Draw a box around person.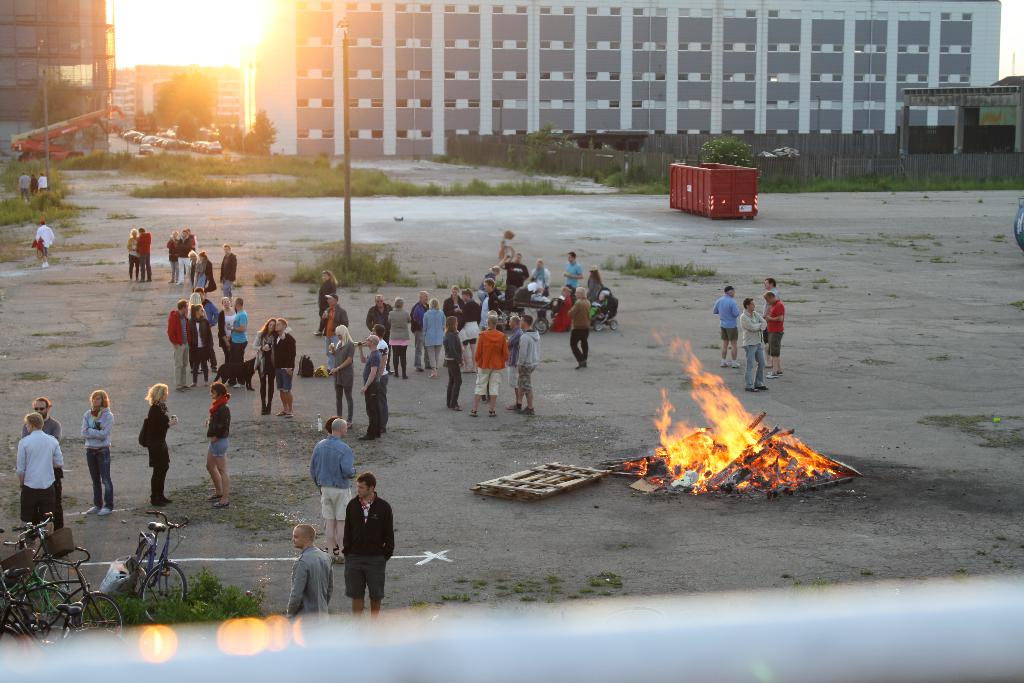
(left=190, top=290, right=220, bottom=329).
